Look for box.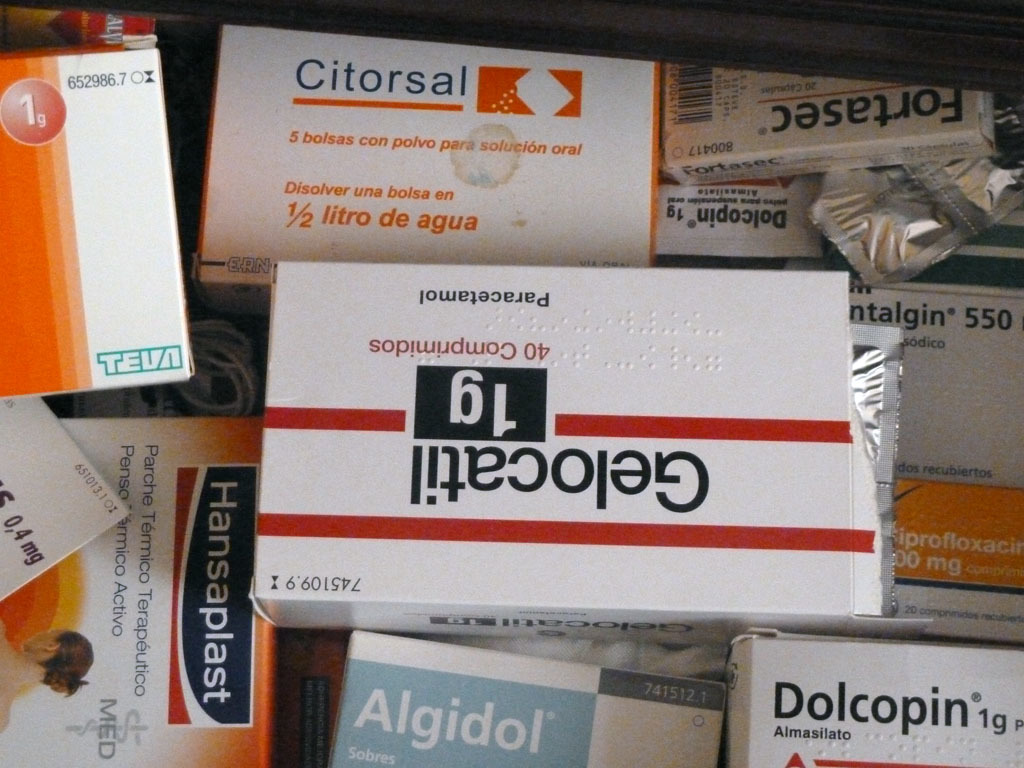
Found: rect(666, 51, 1002, 183).
